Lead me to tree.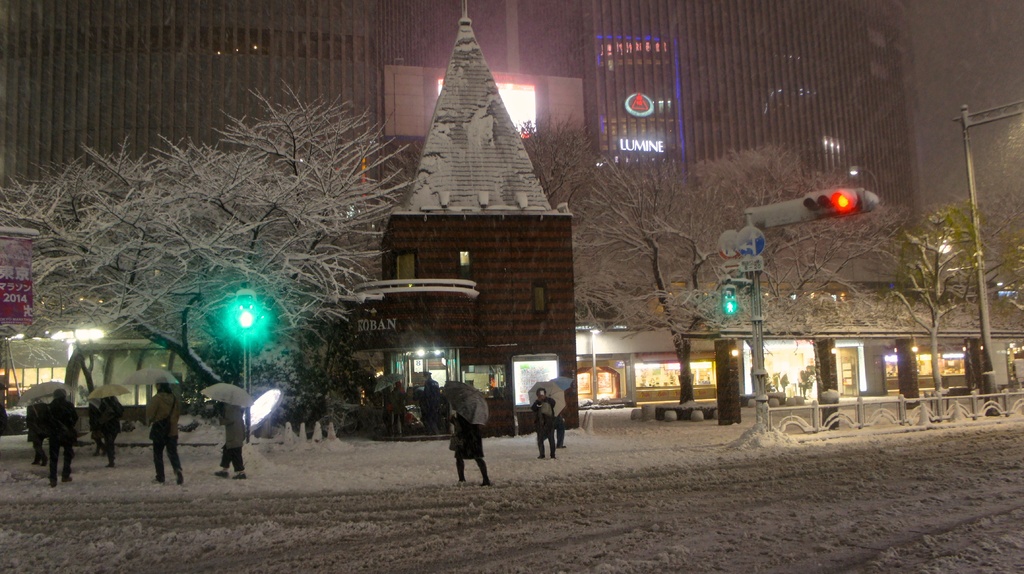
Lead to detection(0, 74, 433, 465).
